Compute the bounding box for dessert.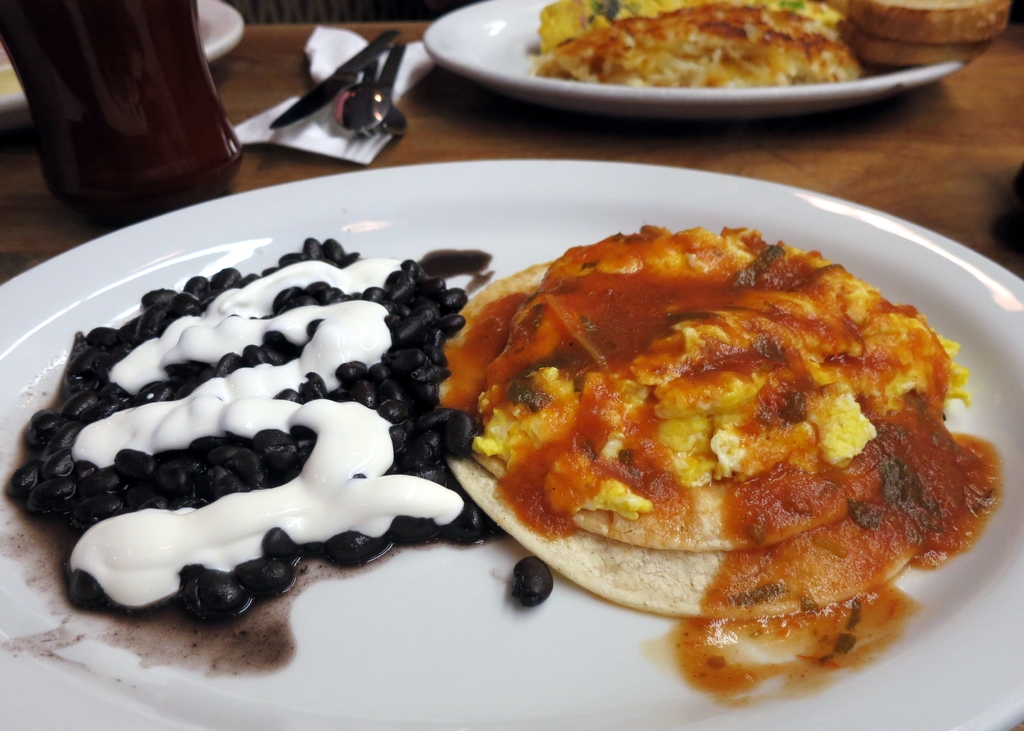
437 223 992 609.
